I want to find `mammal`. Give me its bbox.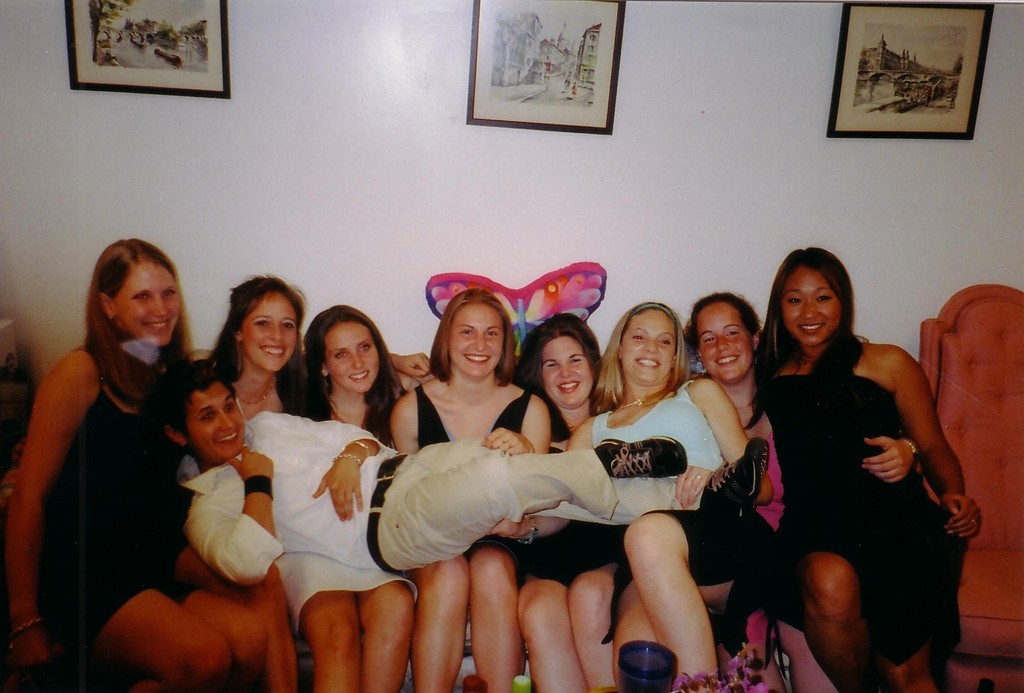
x1=568, y1=300, x2=774, y2=692.
